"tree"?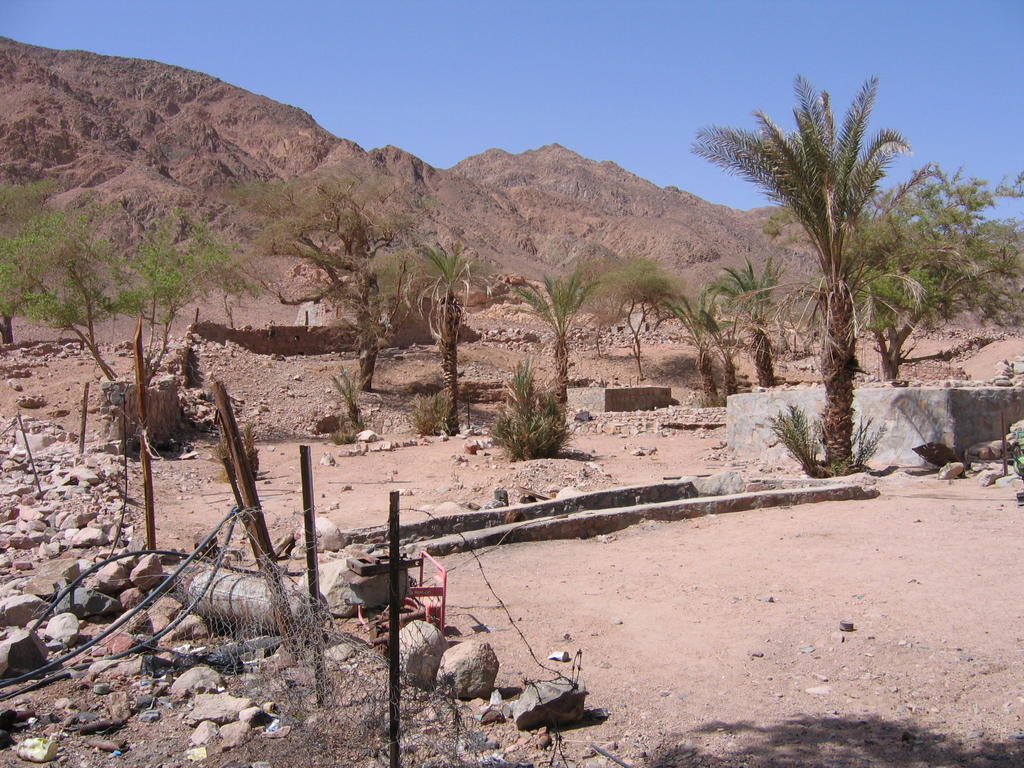
{"x1": 941, "y1": 171, "x2": 1023, "y2": 350}
